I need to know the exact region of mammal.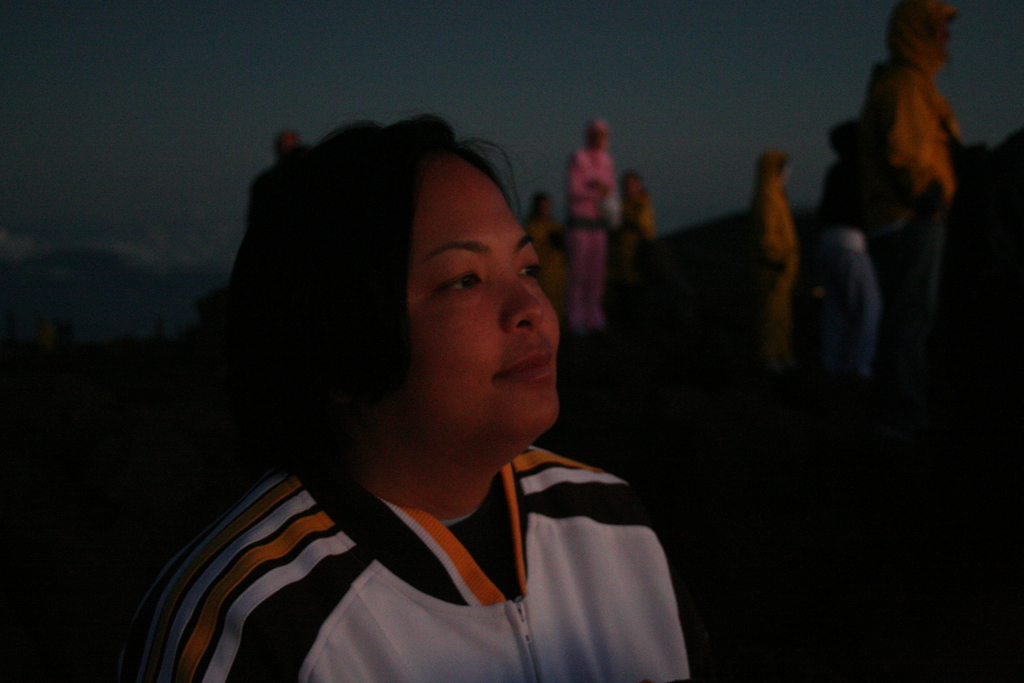
Region: bbox=[240, 126, 301, 253].
